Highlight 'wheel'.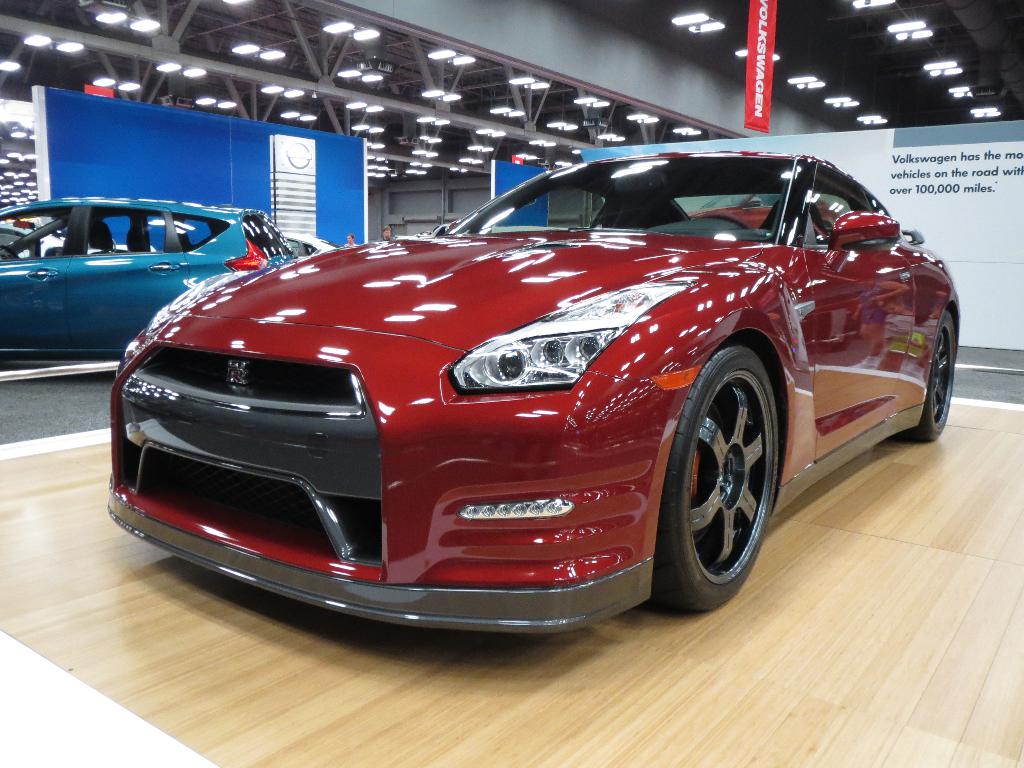
Highlighted region: (668,343,798,620).
